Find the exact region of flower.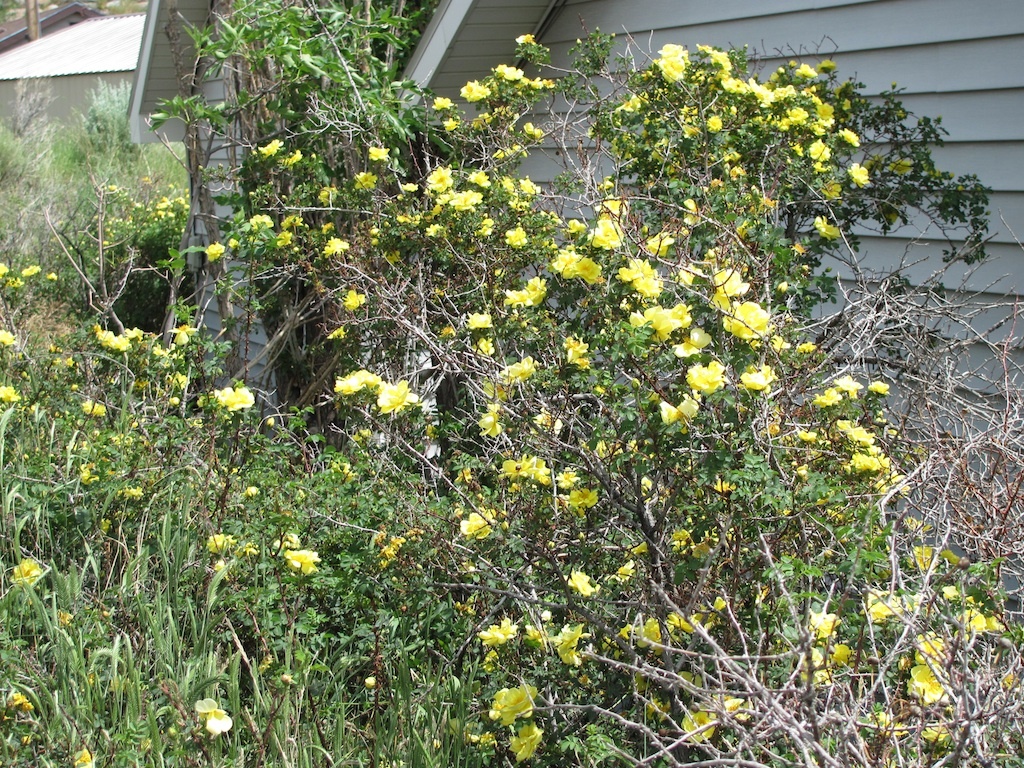
Exact region: (588, 215, 626, 246).
